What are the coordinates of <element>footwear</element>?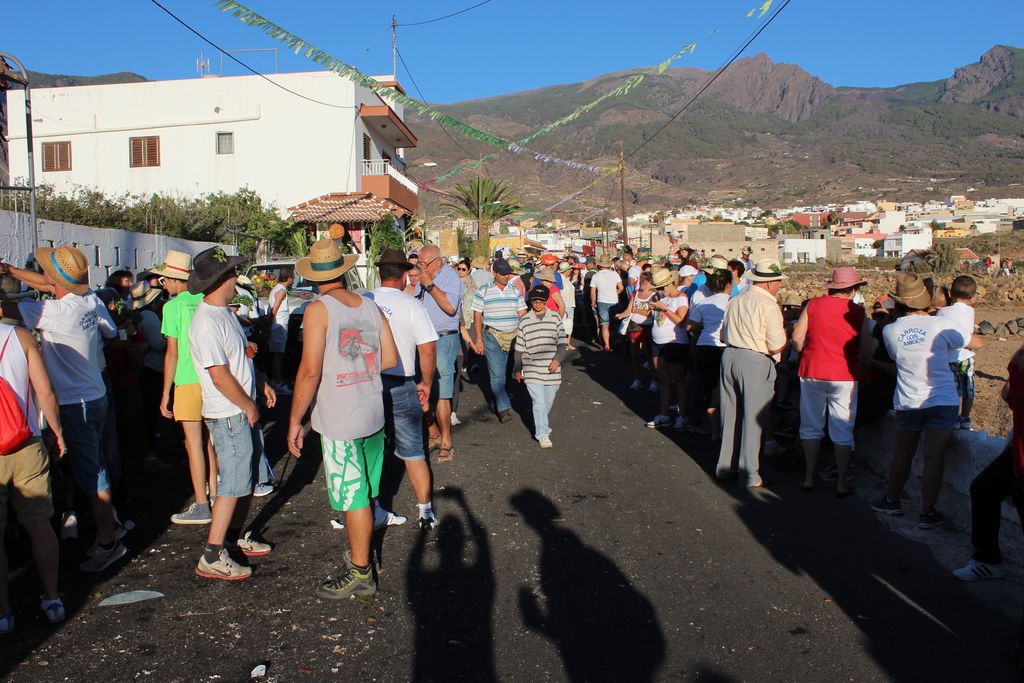
crop(250, 481, 275, 498).
